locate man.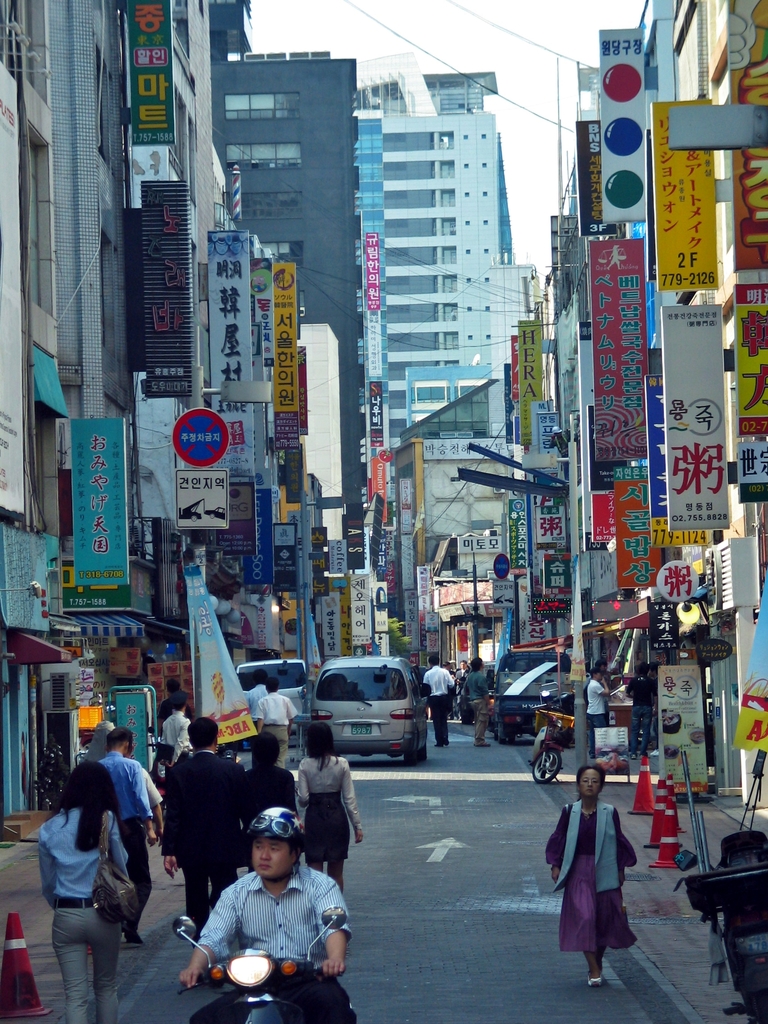
Bounding box: {"x1": 180, "y1": 798, "x2": 355, "y2": 1023}.
